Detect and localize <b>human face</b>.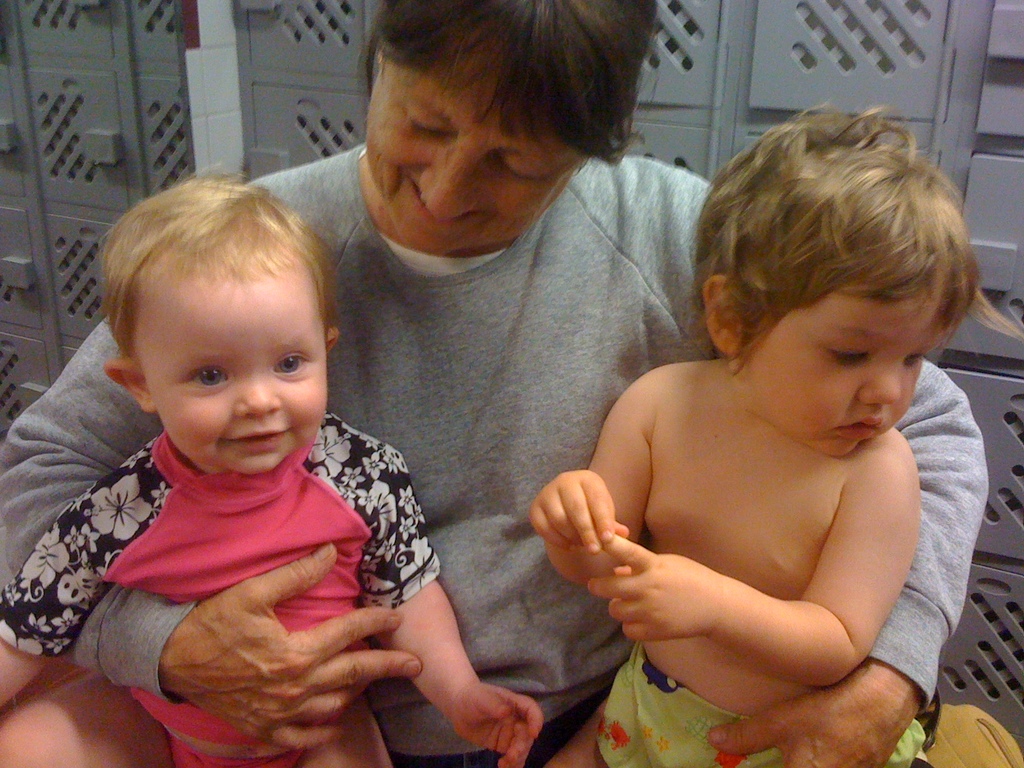
Localized at <box>149,266,328,472</box>.
